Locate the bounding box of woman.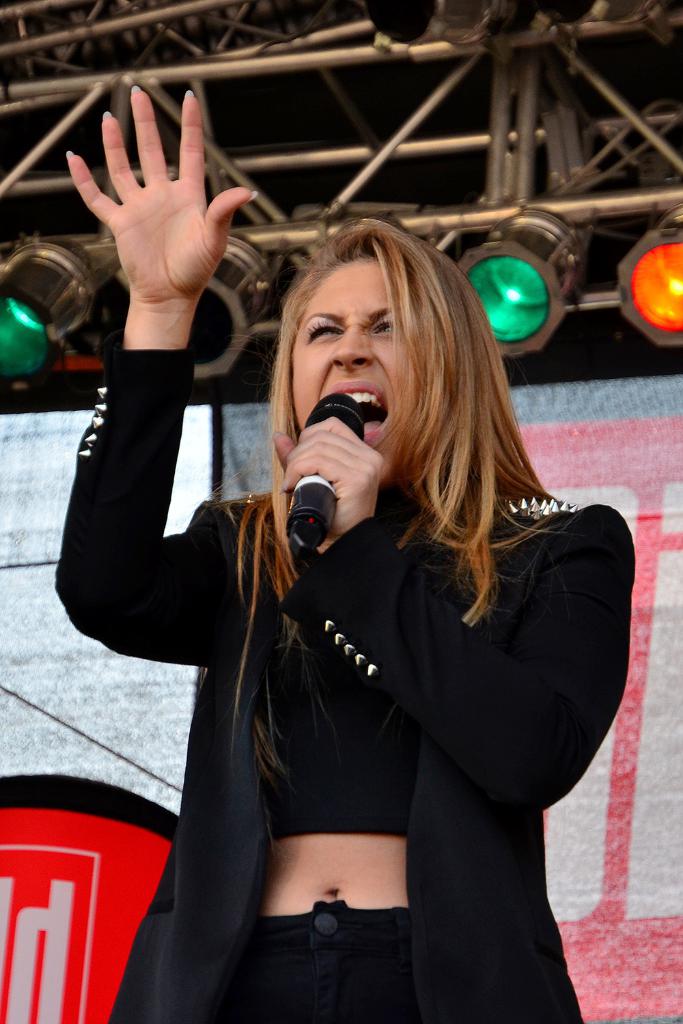
Bounding box: (x1=55, y1=66, x2=634, y2=1023).
